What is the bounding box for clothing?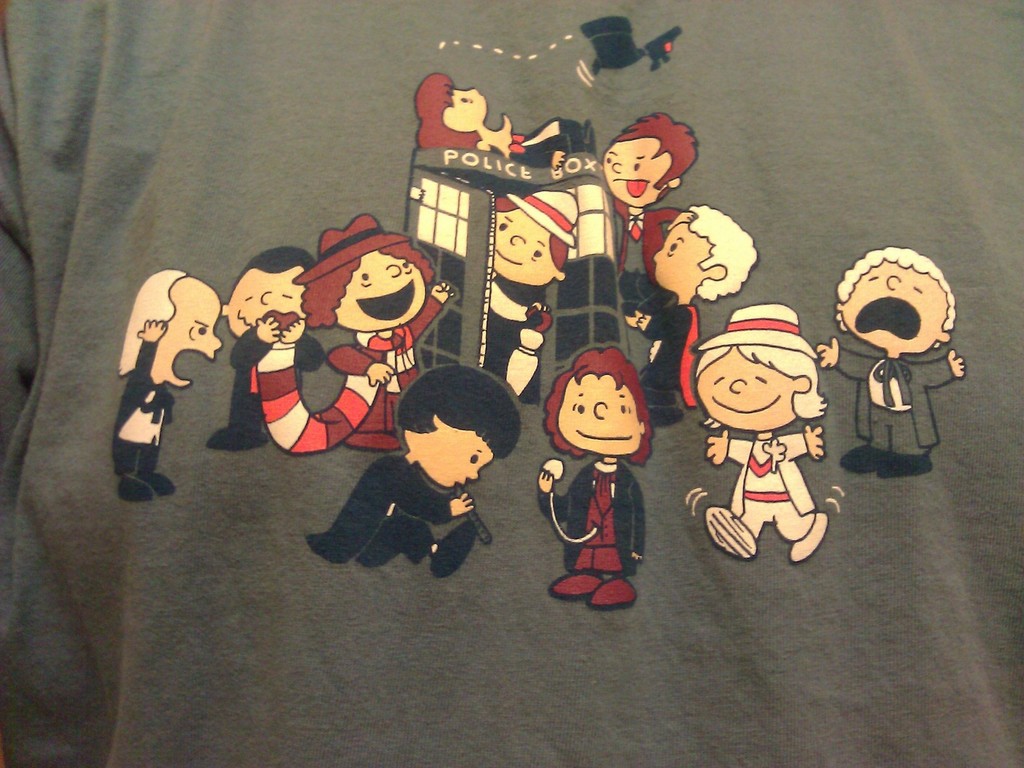
box=[635, 302, 698, 425].
